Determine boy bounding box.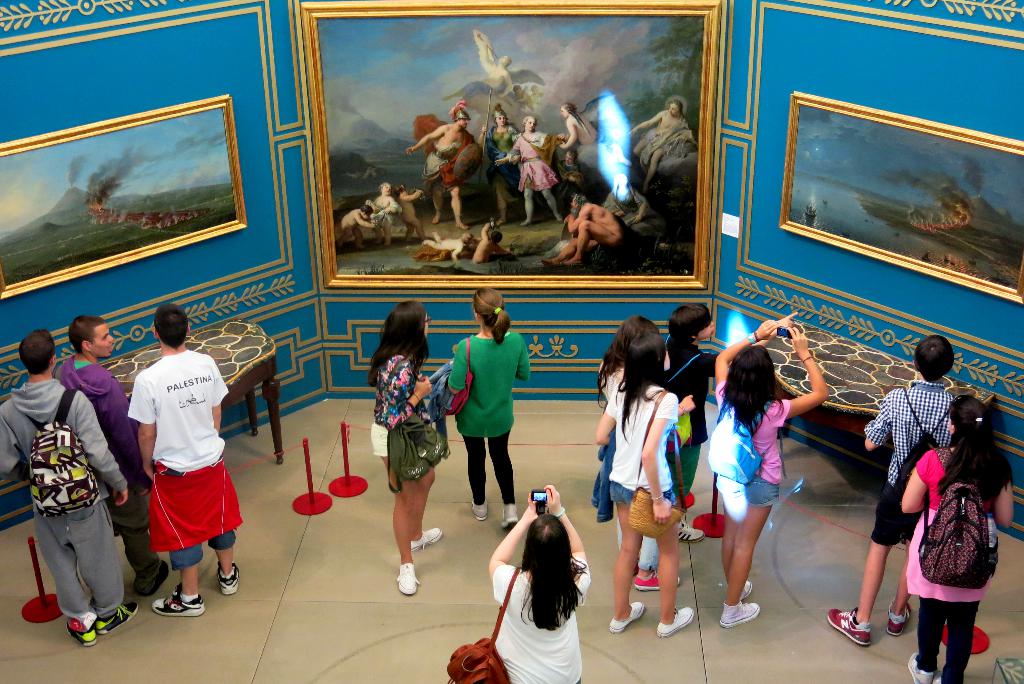
Determined: <bbox>333, 201, 371, 252</bbox>.
